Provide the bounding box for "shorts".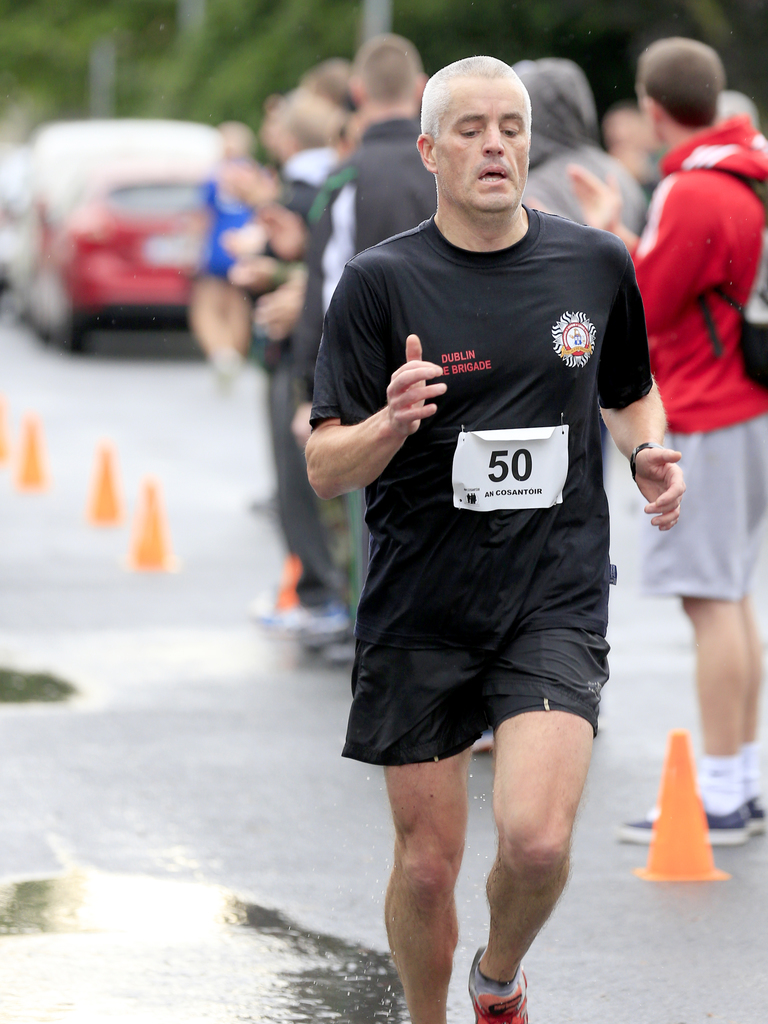
crop(646, 415, 767, 602).
